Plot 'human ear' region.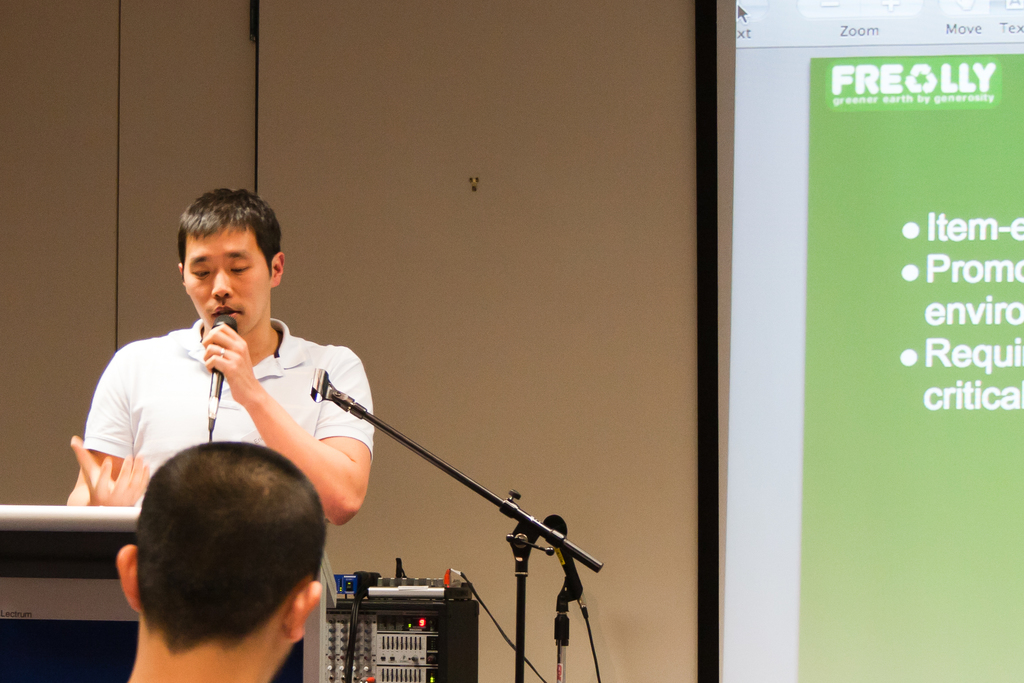
Plotted at bbox=[284, 584, 321, 641].
